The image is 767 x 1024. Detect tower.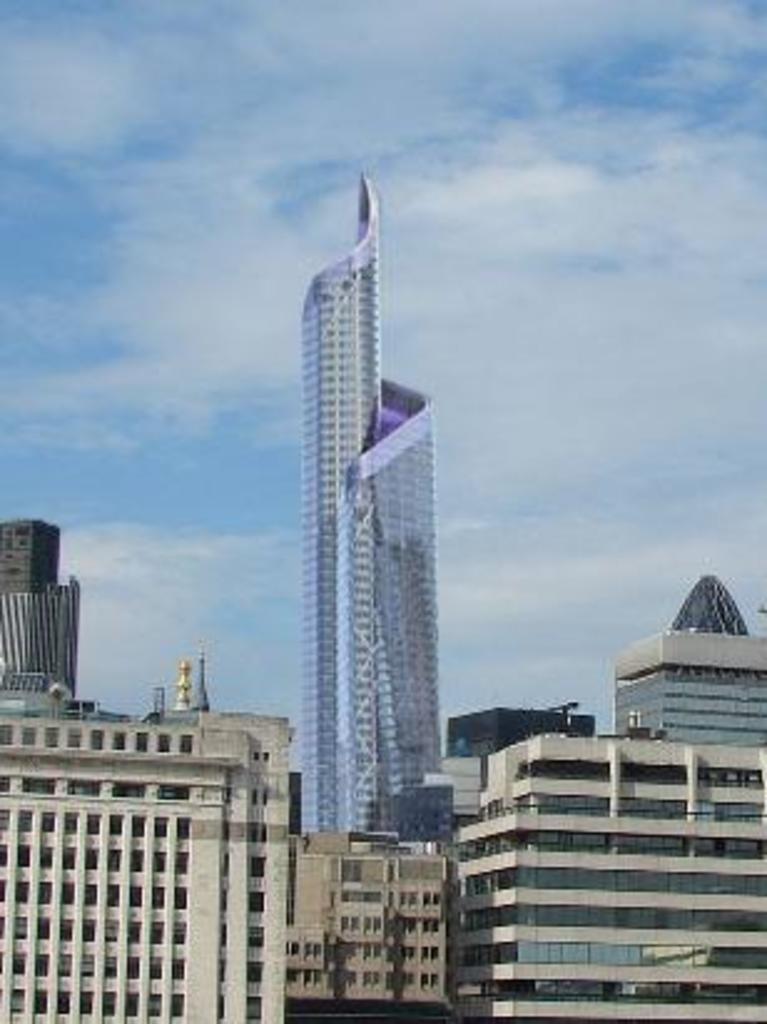
Detection: <box>294,172,456,852</box>.
